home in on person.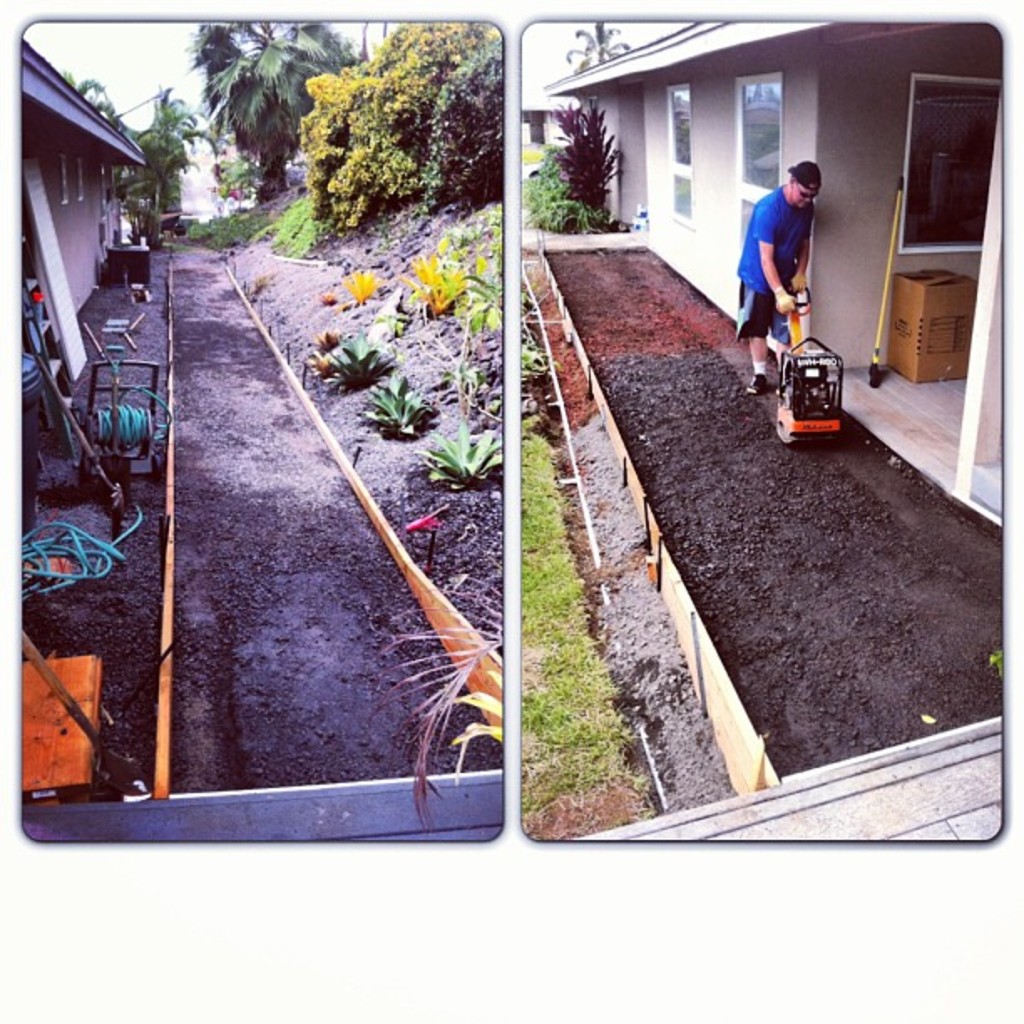
Homed in at detection(755, 146, 848, 370).
